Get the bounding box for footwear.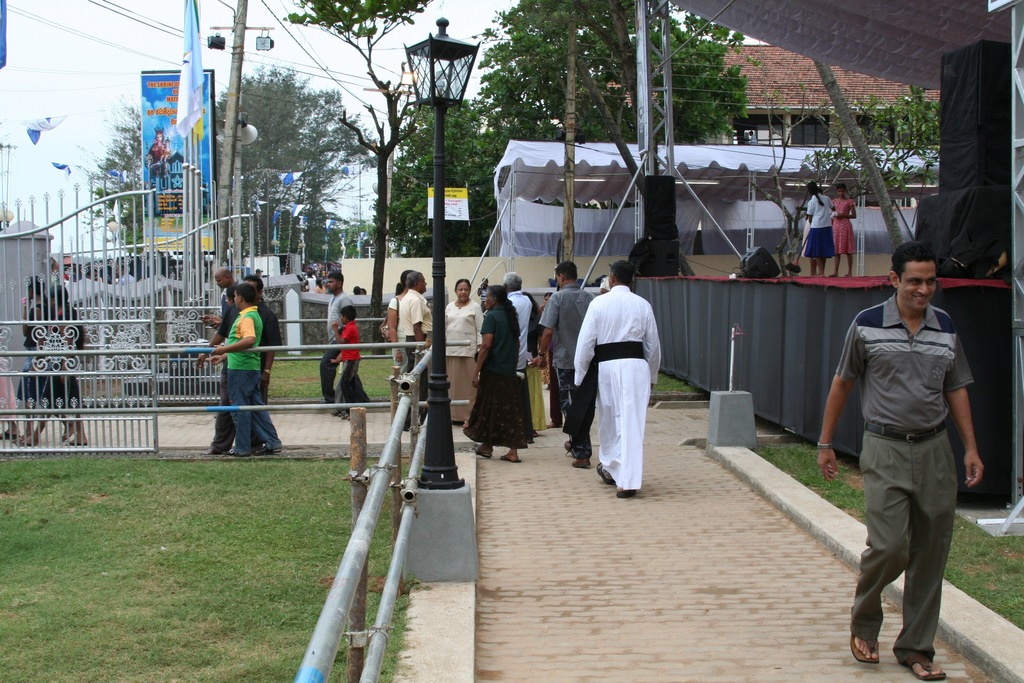
rect(255, 444, 280, 456).
